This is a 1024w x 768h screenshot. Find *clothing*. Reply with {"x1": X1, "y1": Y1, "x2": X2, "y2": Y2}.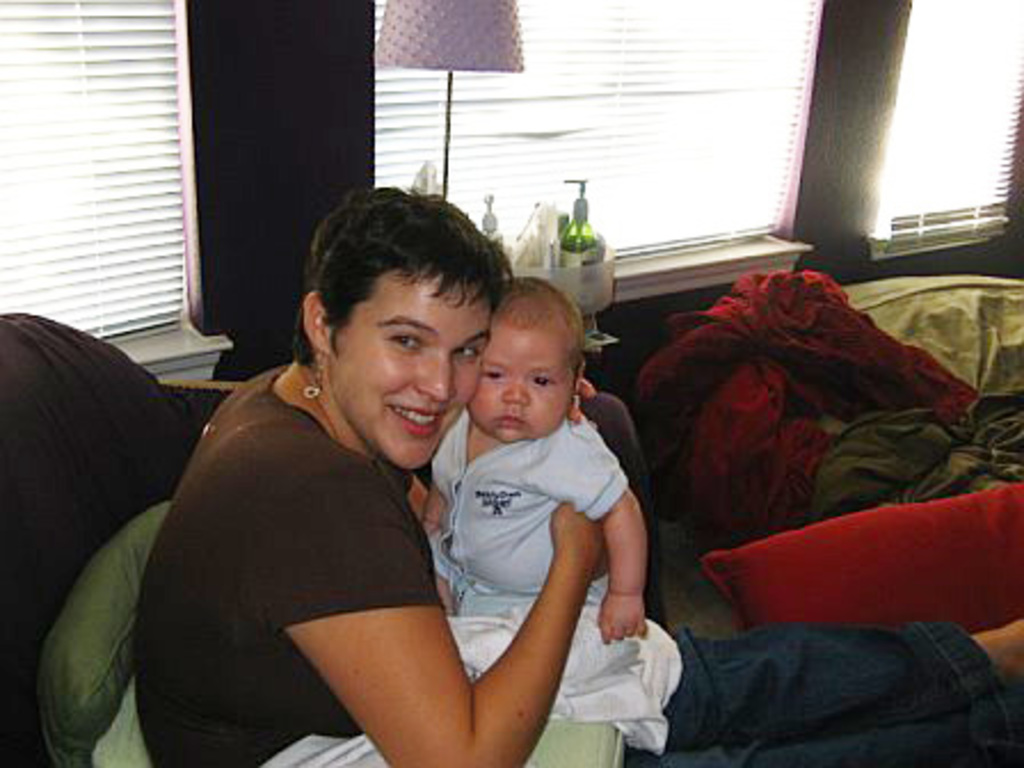
{"x1": 434, "y1": 405, "x2": 631, "y2": 635}.
